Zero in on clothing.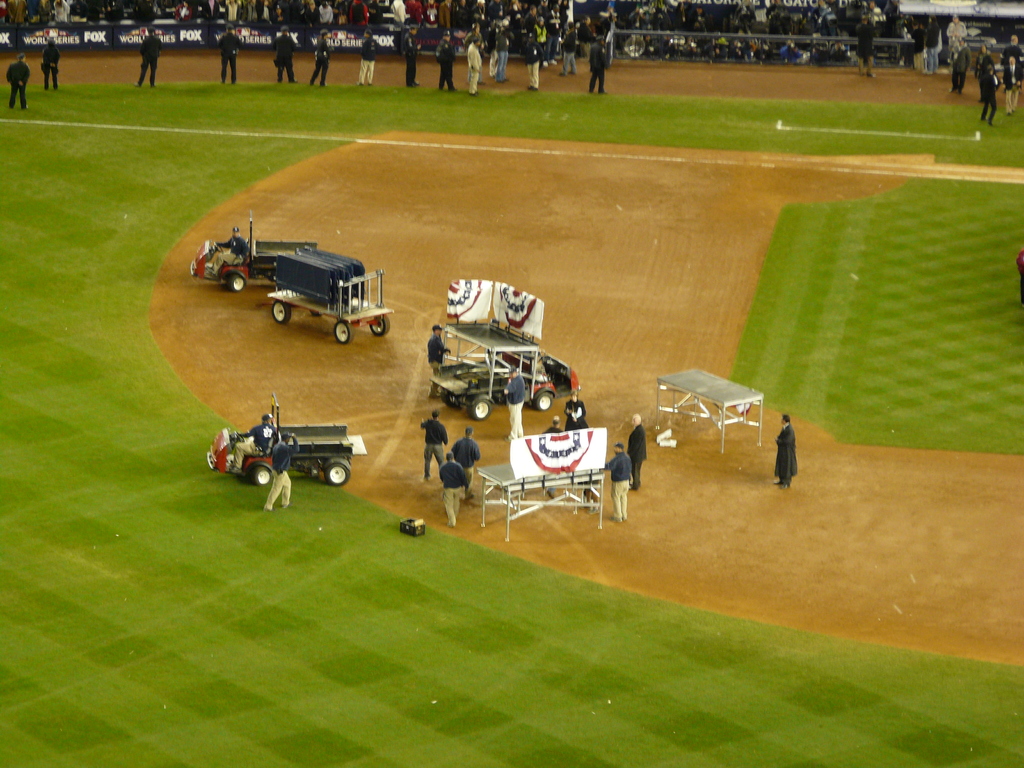
Zeroed in: [627, 423, 648, 486].
